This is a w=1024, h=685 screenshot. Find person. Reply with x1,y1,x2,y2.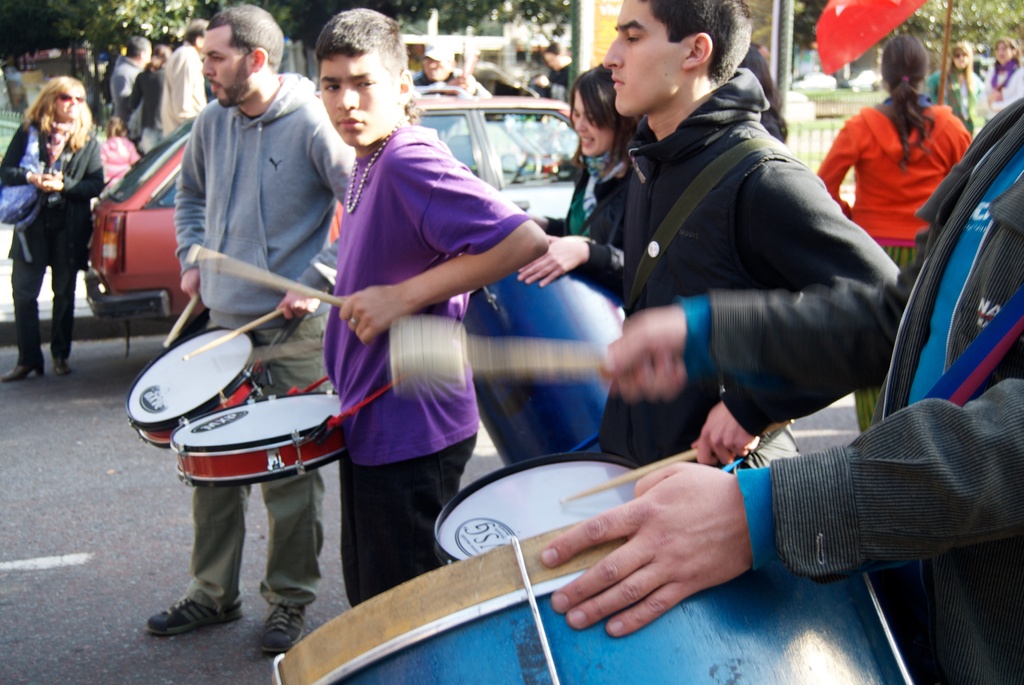
0,76,112,378.
